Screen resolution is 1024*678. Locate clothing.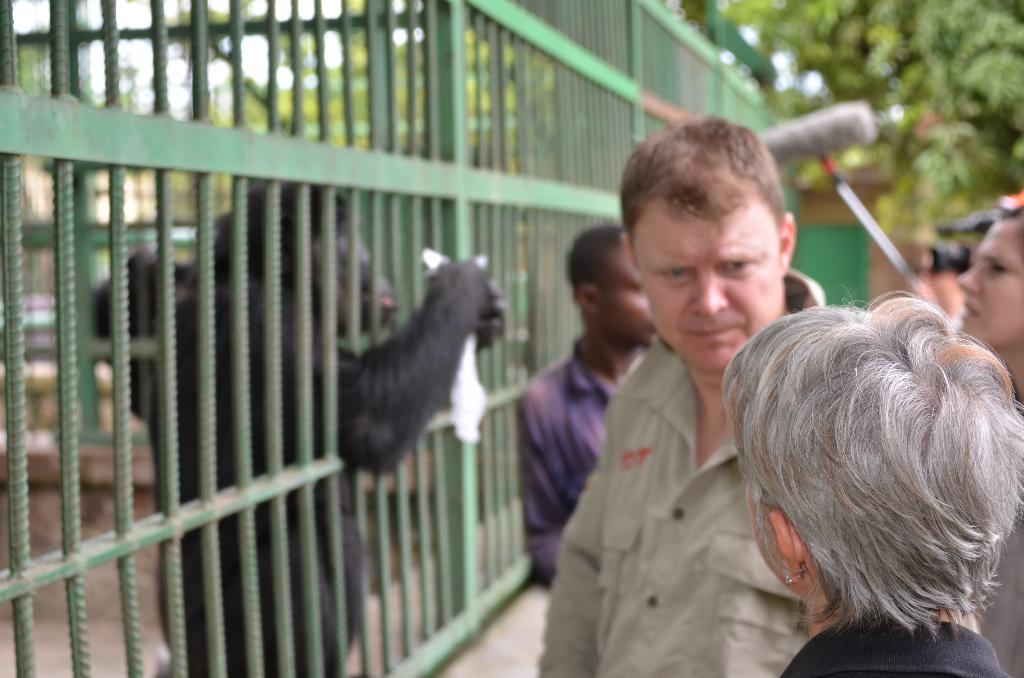
[left=541, top=271, right=812, bottom=674].
